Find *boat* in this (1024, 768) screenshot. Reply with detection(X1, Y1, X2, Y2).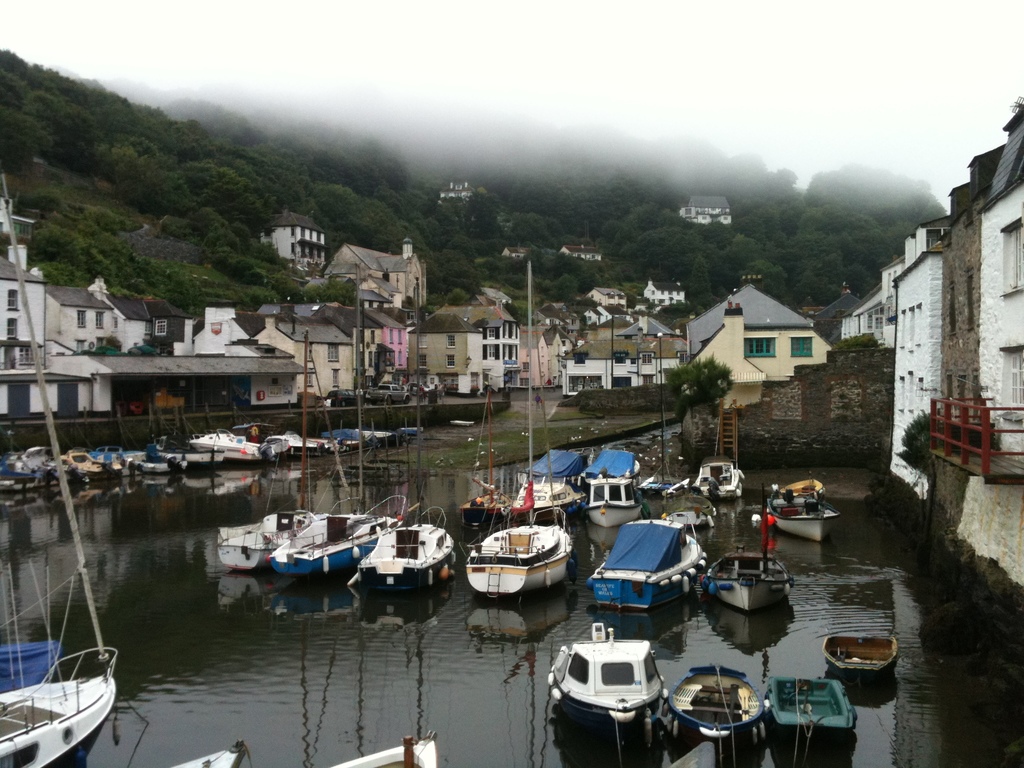
detection(71, 445, 113, 483).
